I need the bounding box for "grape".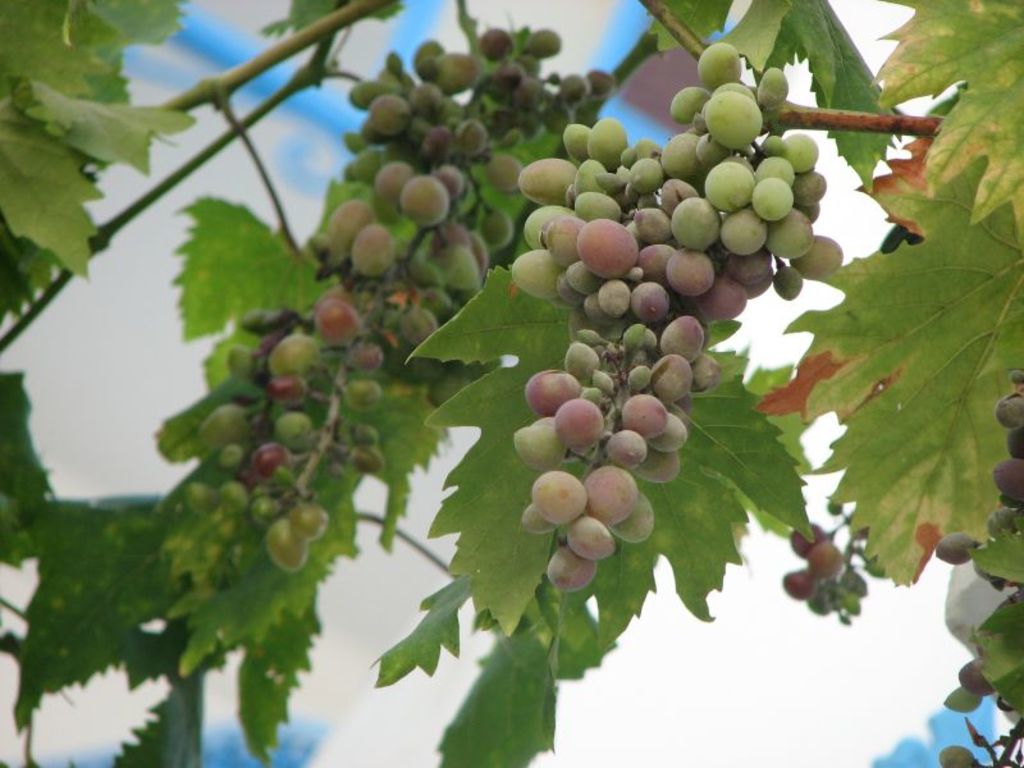
Here it is: l=1009, t=433, r=1023, b=457.
